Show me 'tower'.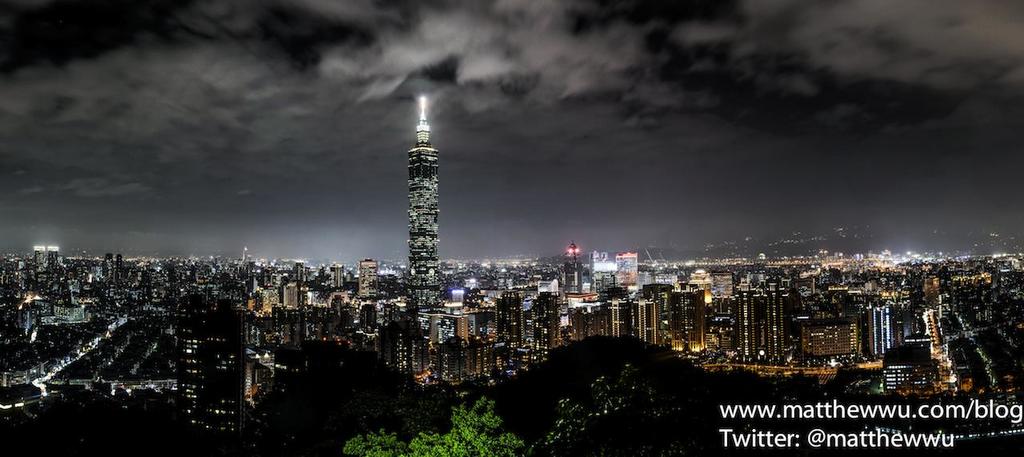
'tower' is here: (669, 289, 703, 351).
